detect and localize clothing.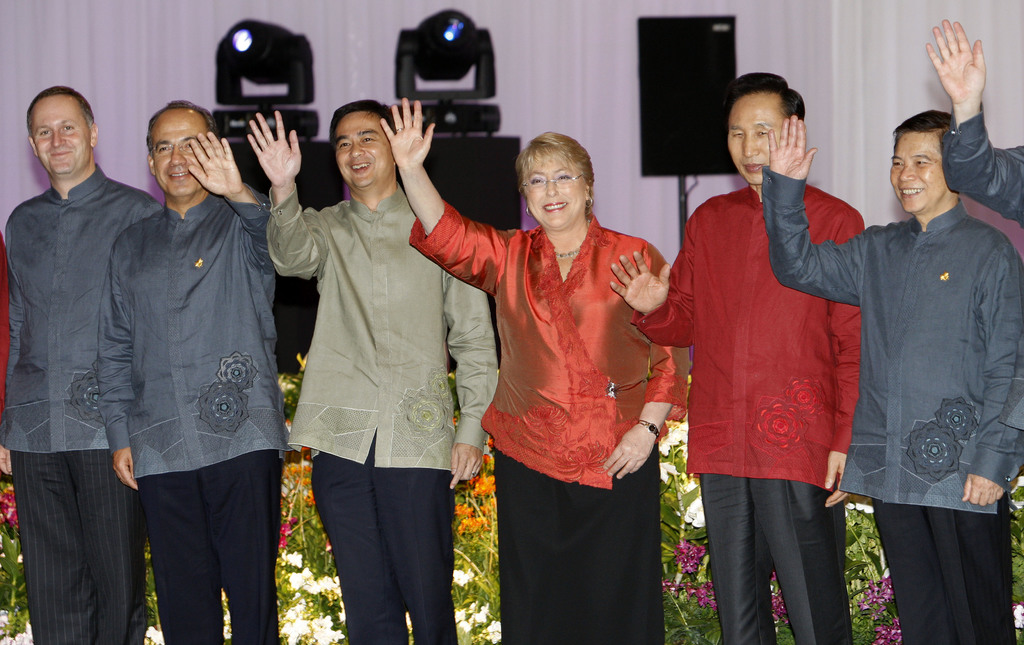
Localized at box(0, 231, 12, 418).
